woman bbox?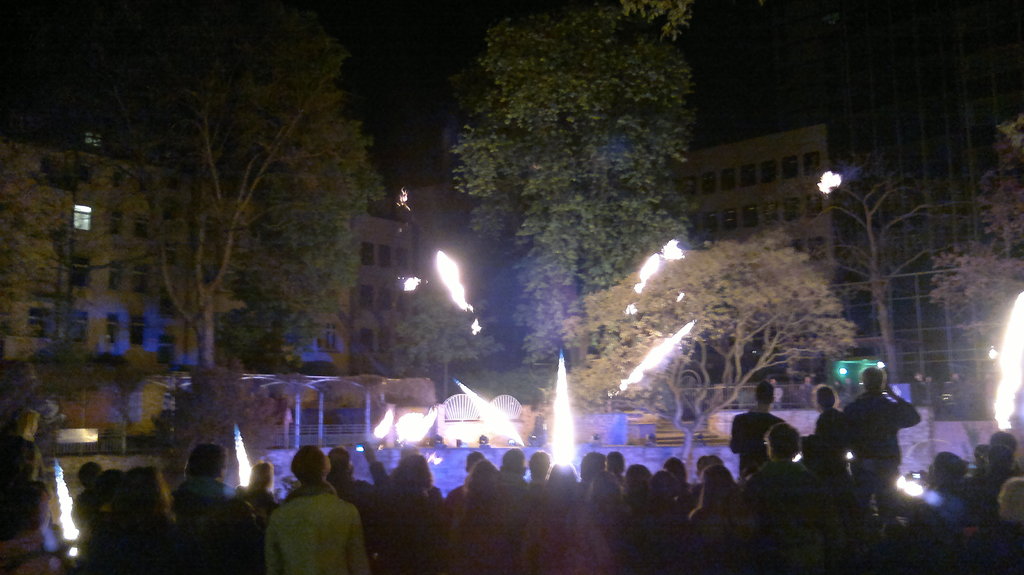
box(691, 460, 751, 574)
